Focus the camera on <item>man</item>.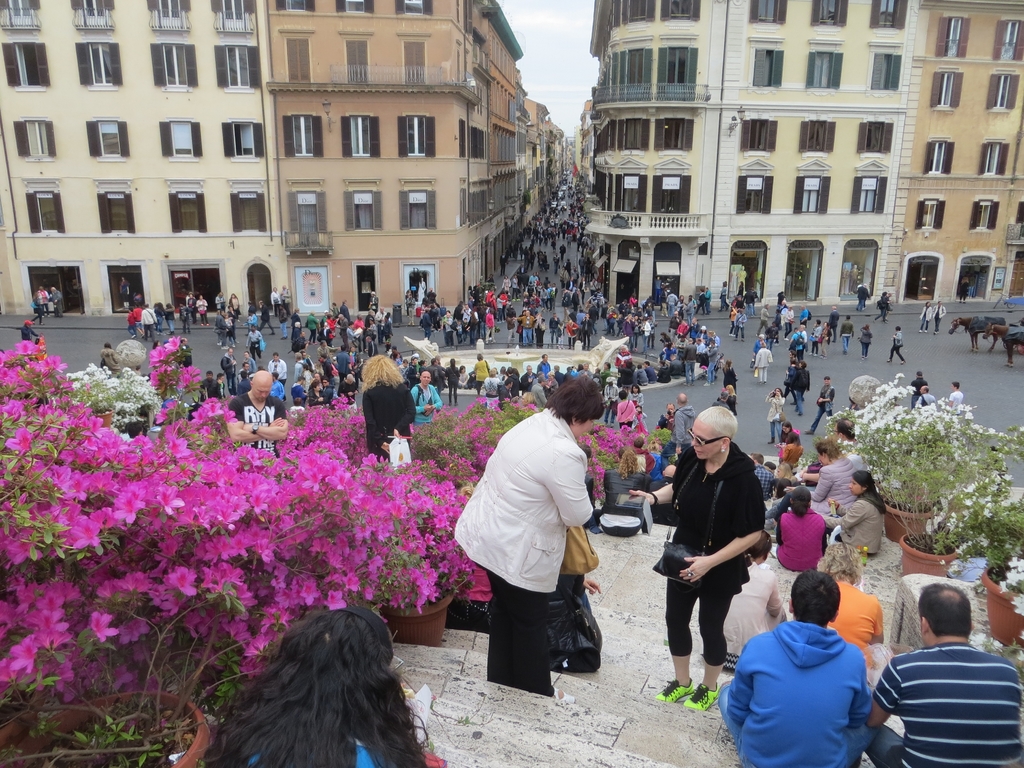
Focus region: region(803, 372, 839, 434).
